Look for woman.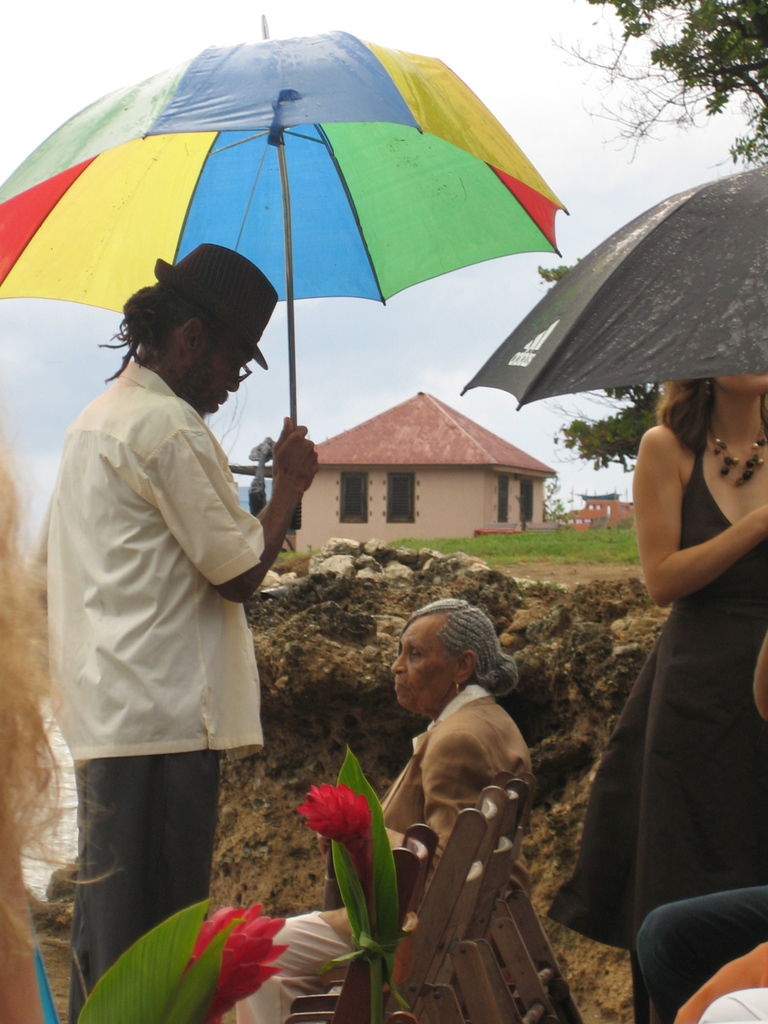
Found: [x1=231, y1=594, x2=527, y2=1023].
